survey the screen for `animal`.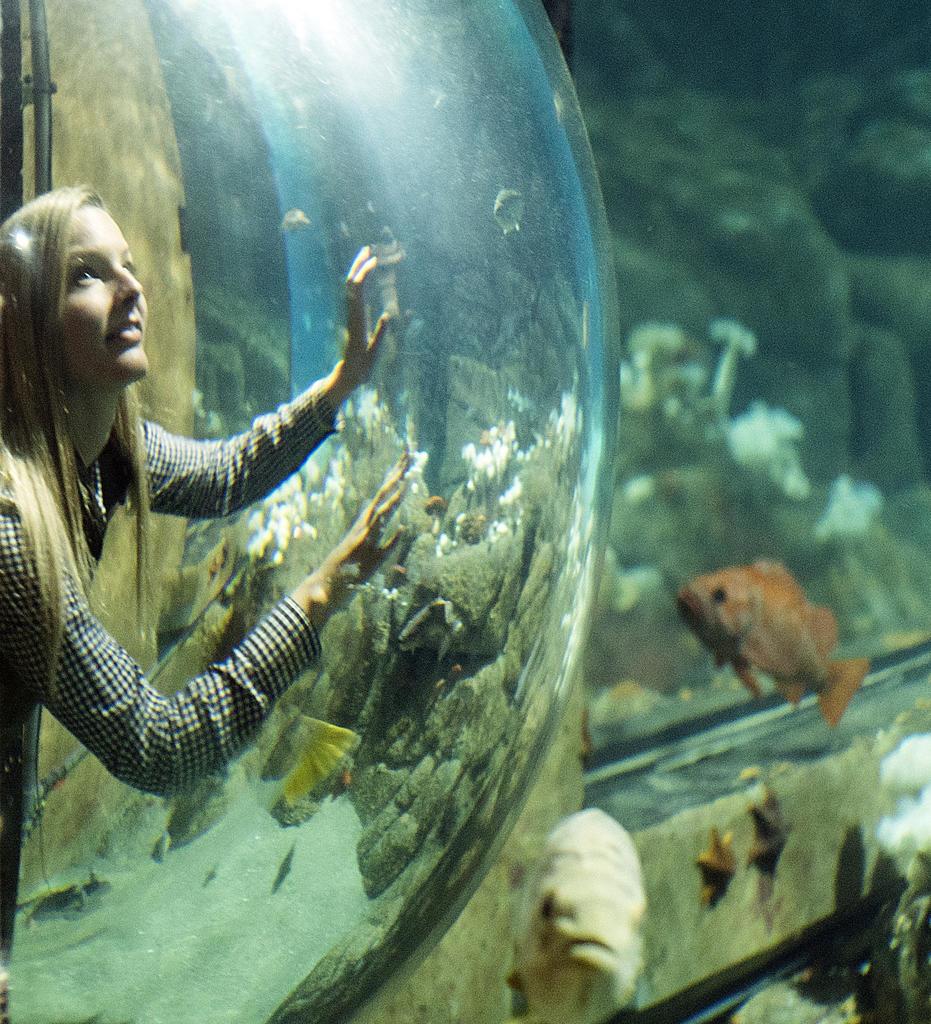
Survey found: Rect(669, 559, 866, 739).
